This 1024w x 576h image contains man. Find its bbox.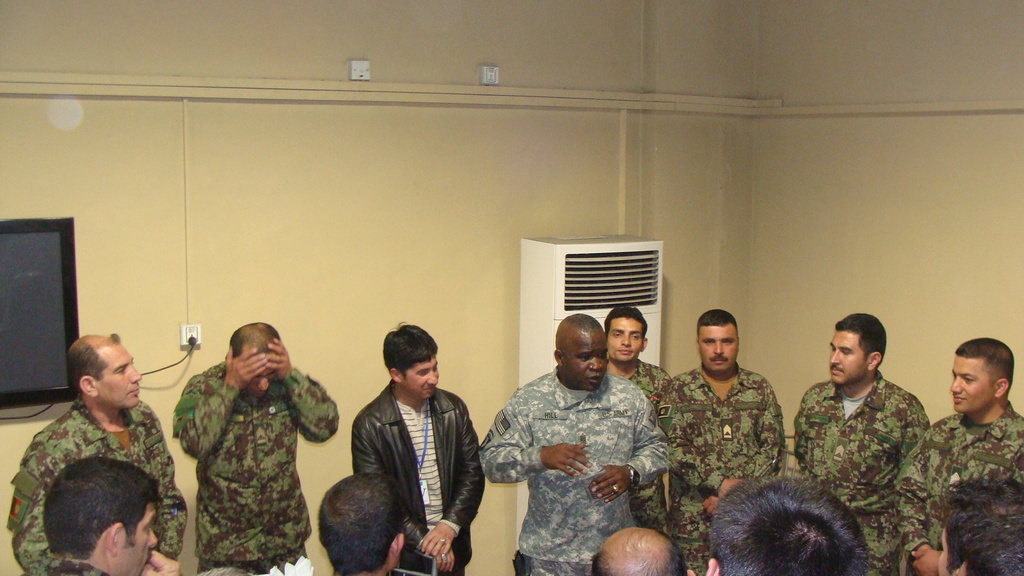
locate(657, 307, 786, 575).
